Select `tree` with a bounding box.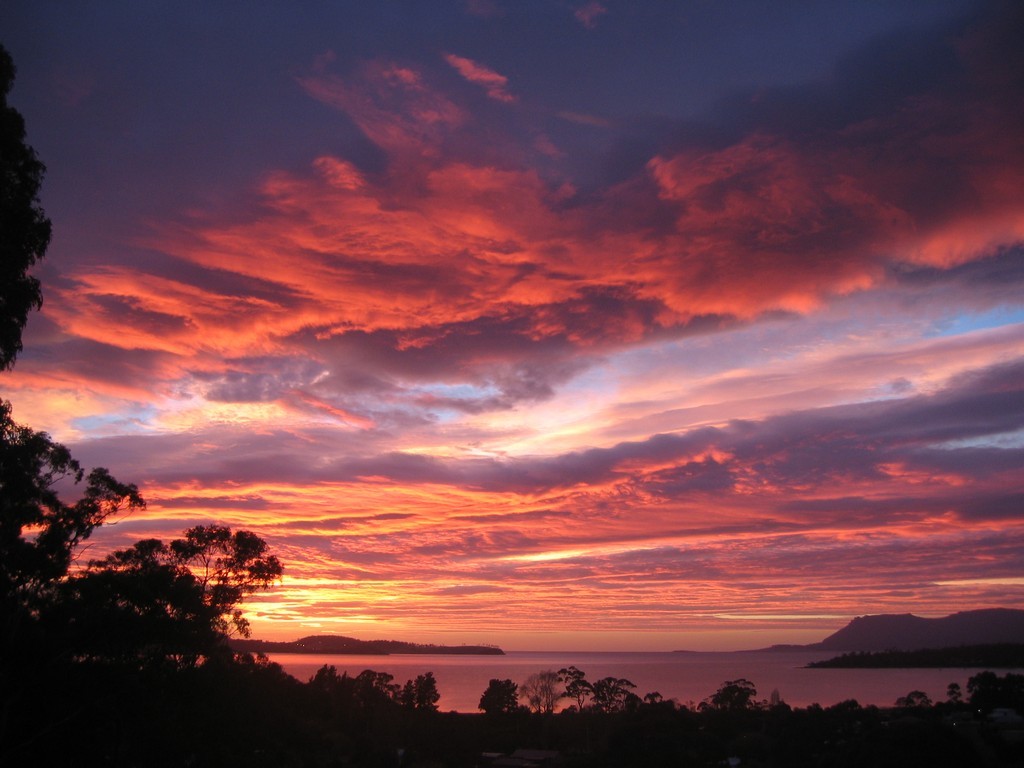
crop(0, 86, 62, 389).
